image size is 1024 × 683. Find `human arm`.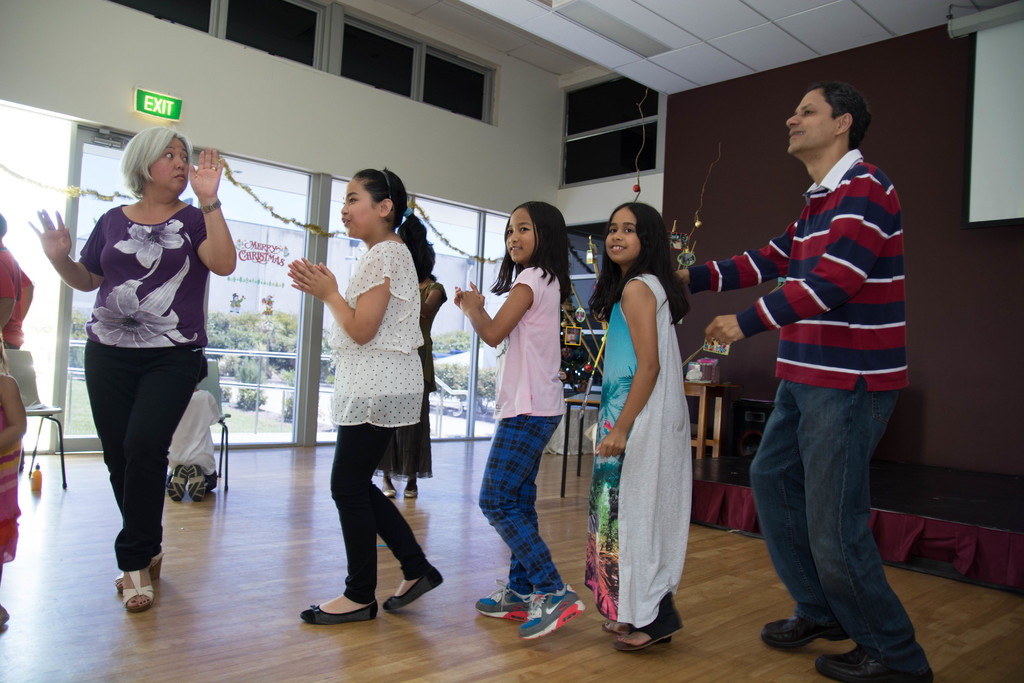
670:217:788:290.
